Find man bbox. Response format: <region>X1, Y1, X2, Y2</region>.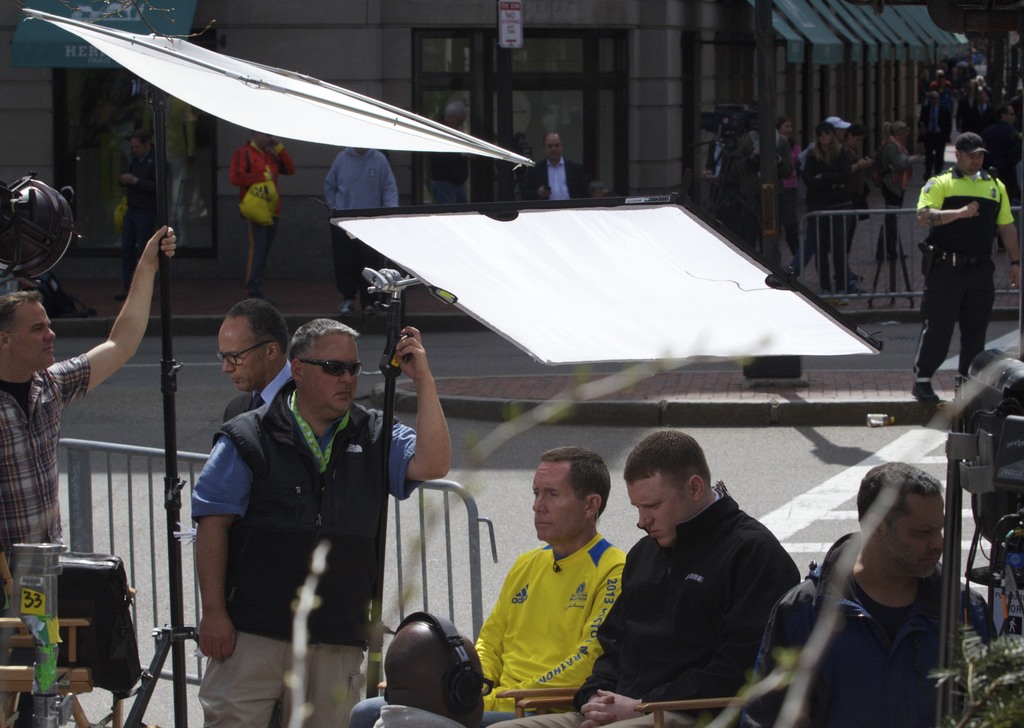
<region>212, 295, 293, 420</region>.
